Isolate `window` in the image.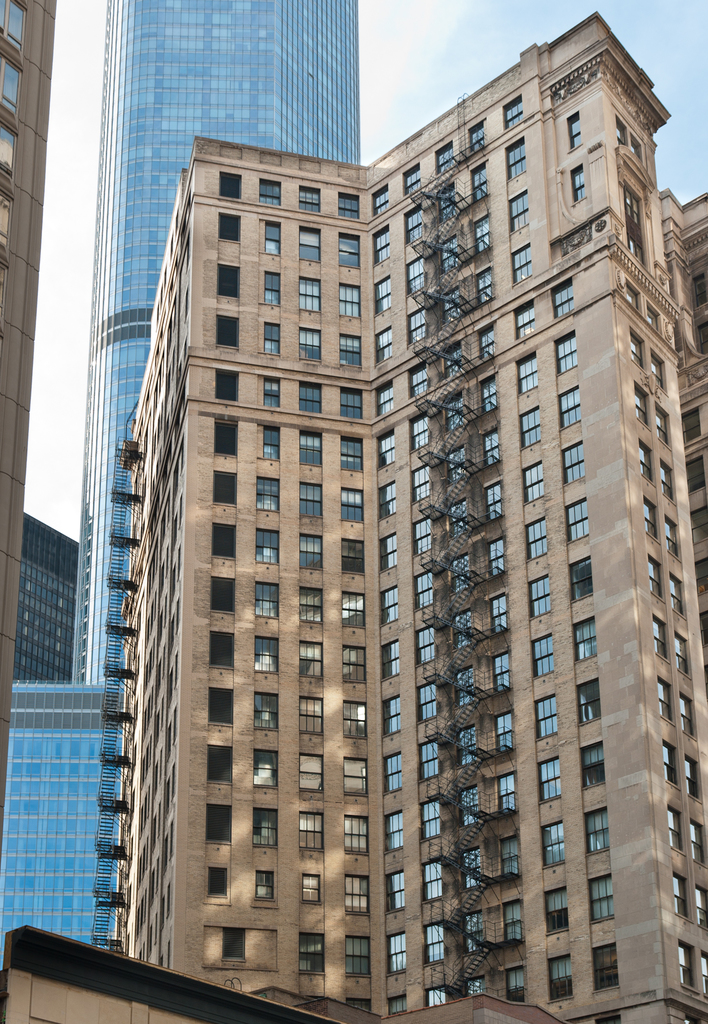
Isolated region: rect(661, 513, 679, 560).
